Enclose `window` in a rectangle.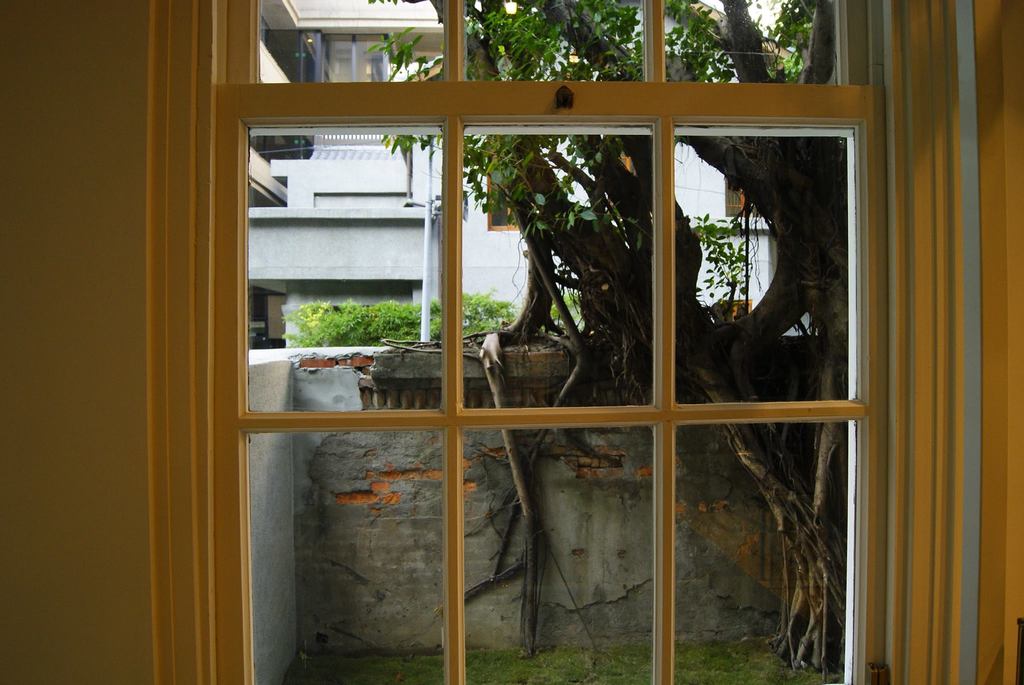
detection(721, 172, 765, 219).
